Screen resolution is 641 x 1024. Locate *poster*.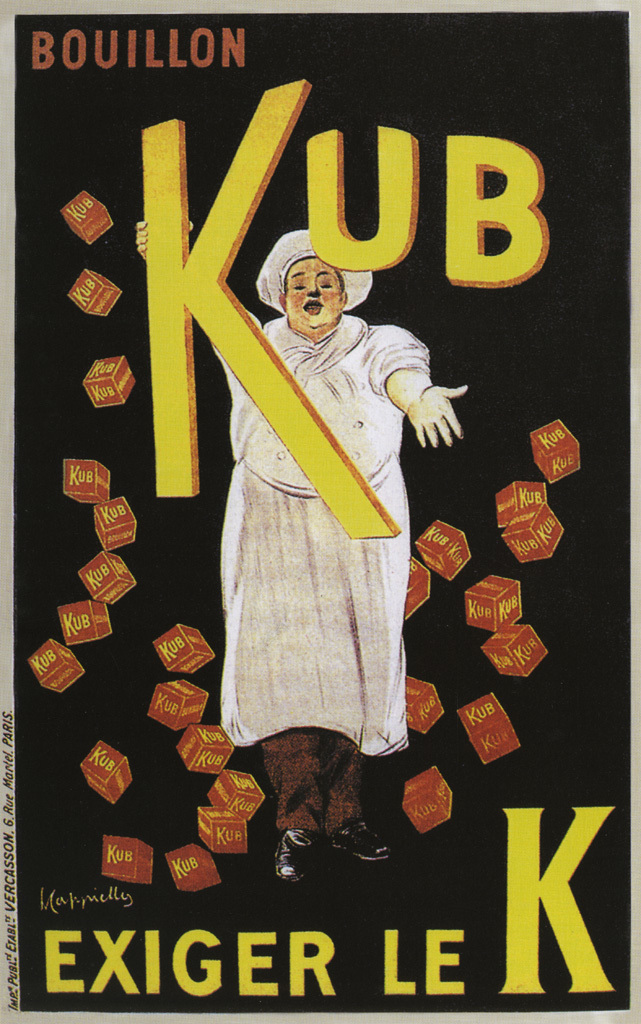
detection(0, 0, 640, 1023).
